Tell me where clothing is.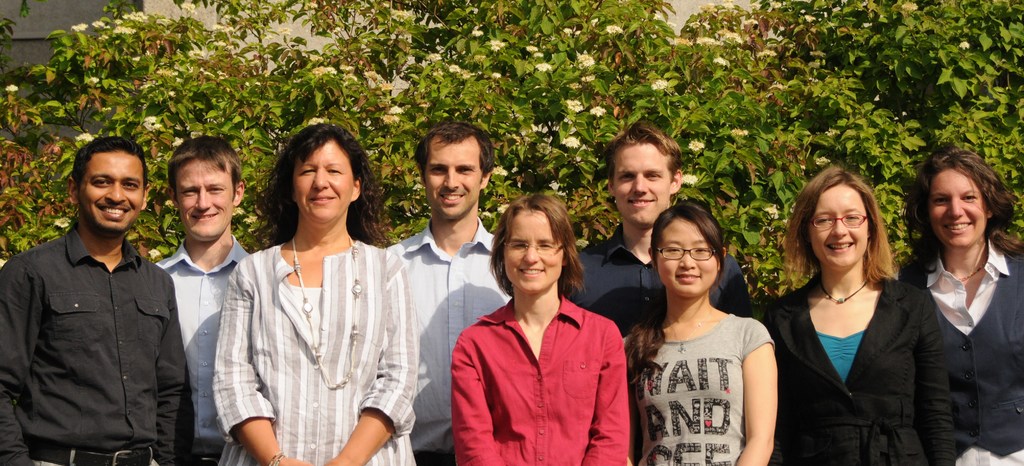
clothing is at Rect(449, 270, 637, 461).
